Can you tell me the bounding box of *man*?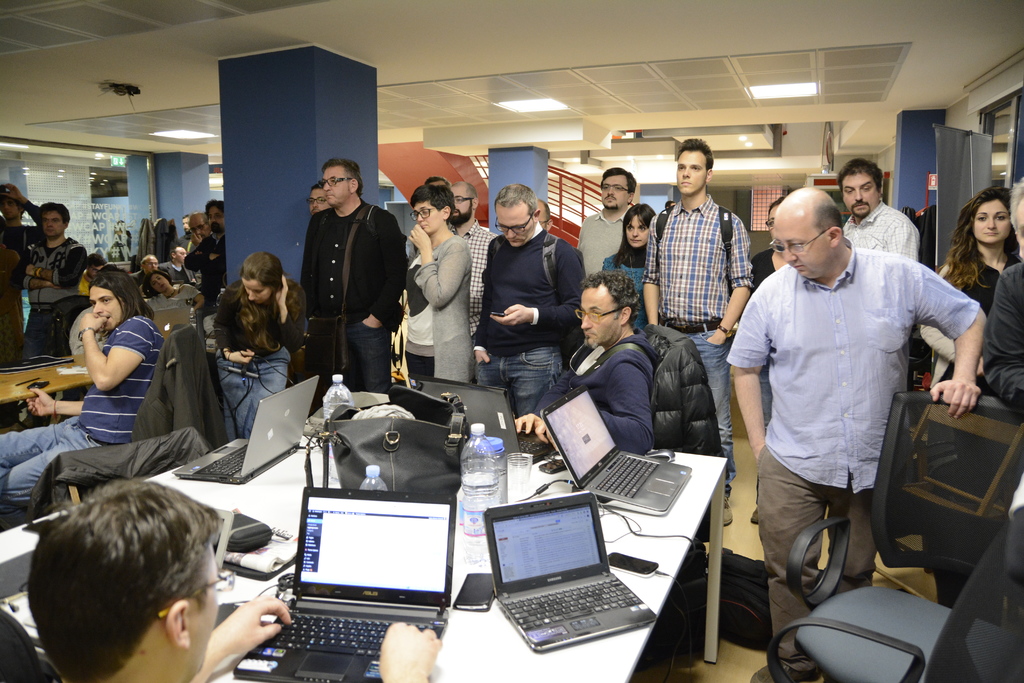
left=424, top=174, right=452, bottom=187.
